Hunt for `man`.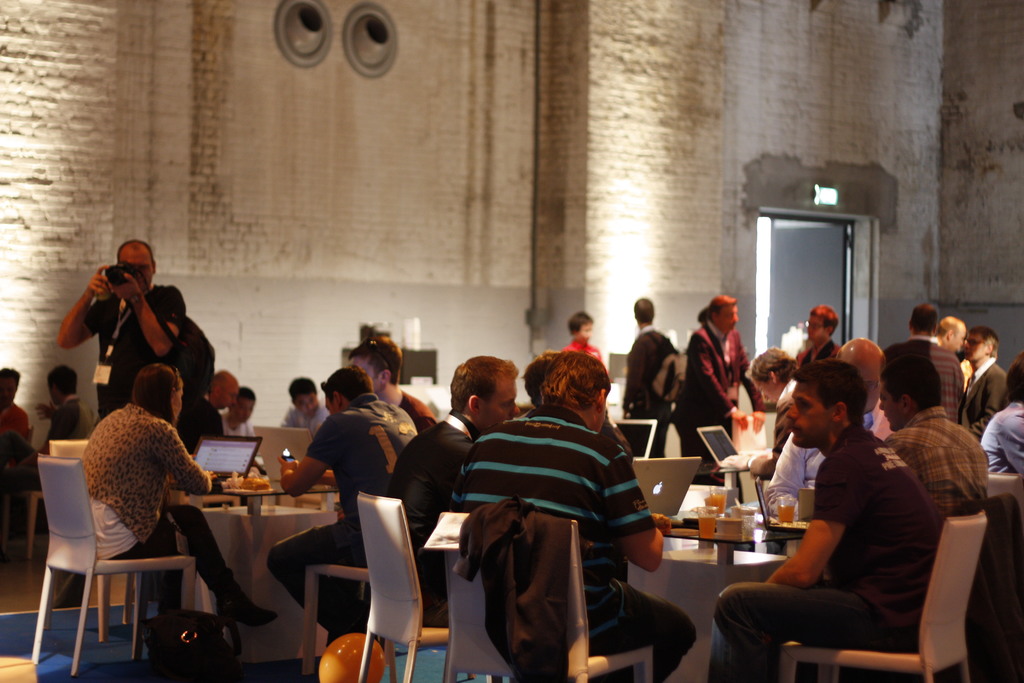
Hunted down at pyautogui.locateOnScreen(223, 384, 257, 435).
